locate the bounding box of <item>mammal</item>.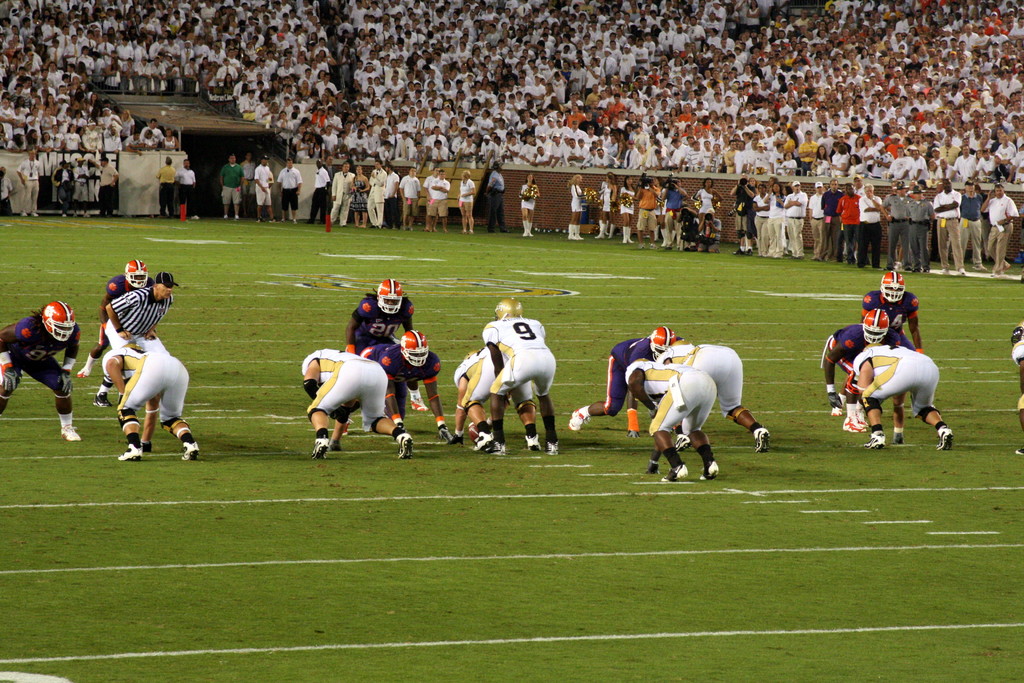
Bounding box: Rect(660, 338, 771, 452).
